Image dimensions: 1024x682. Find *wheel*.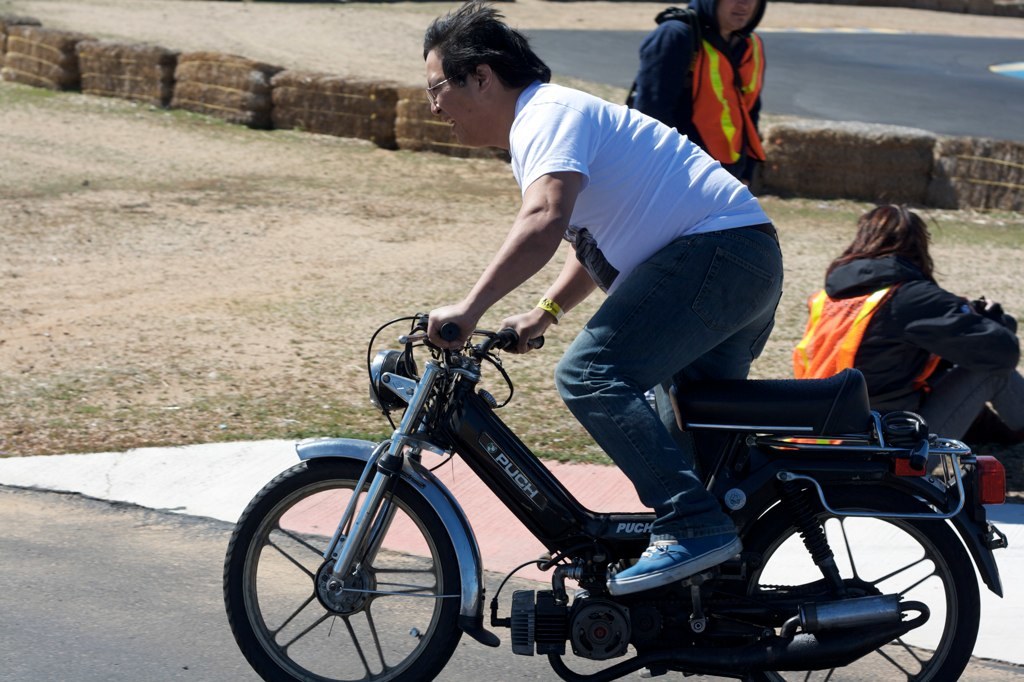
[237,475,476,665].
